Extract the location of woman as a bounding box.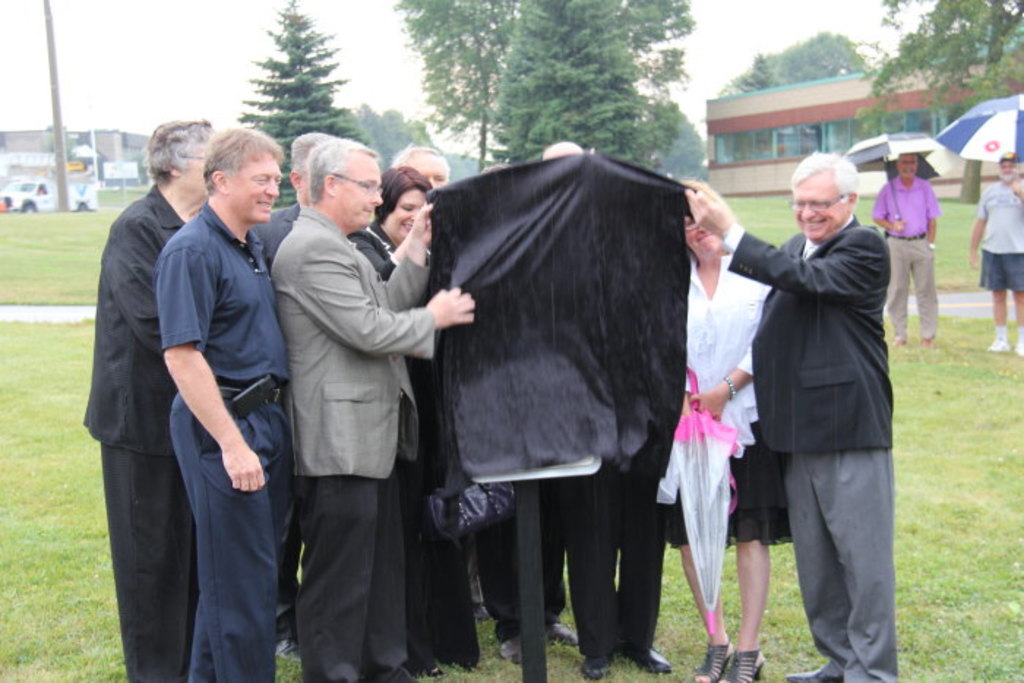
detection(342, 168, 477, 670).
